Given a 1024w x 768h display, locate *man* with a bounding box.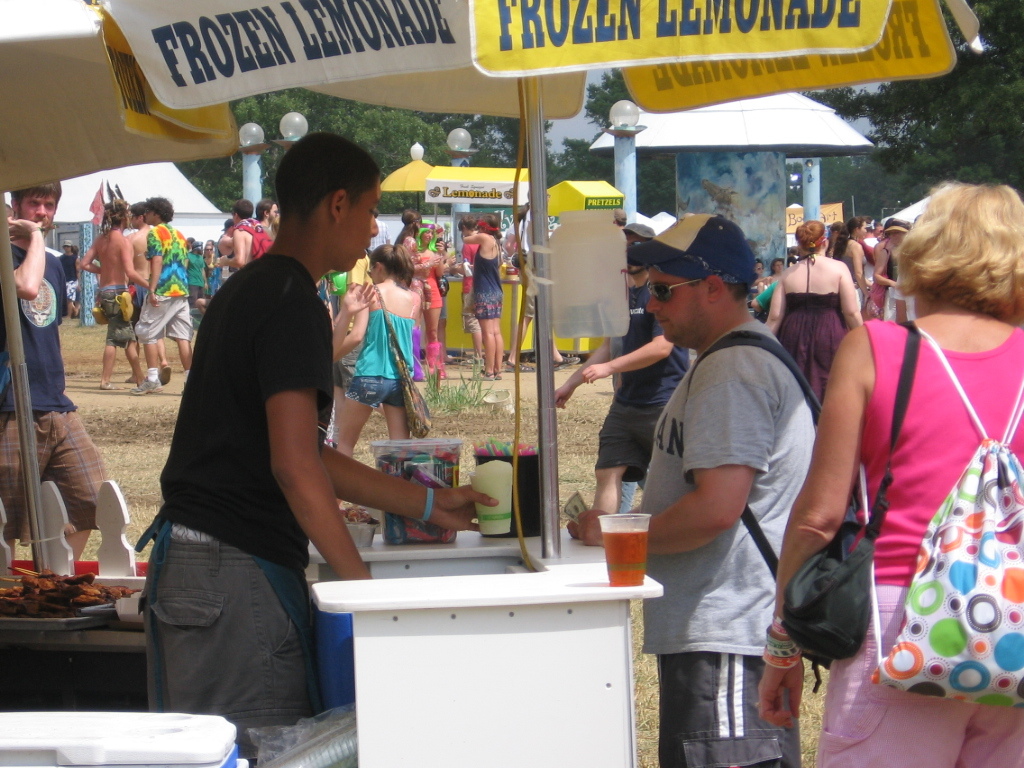
Located: locate(0, 175, 105, 548).
